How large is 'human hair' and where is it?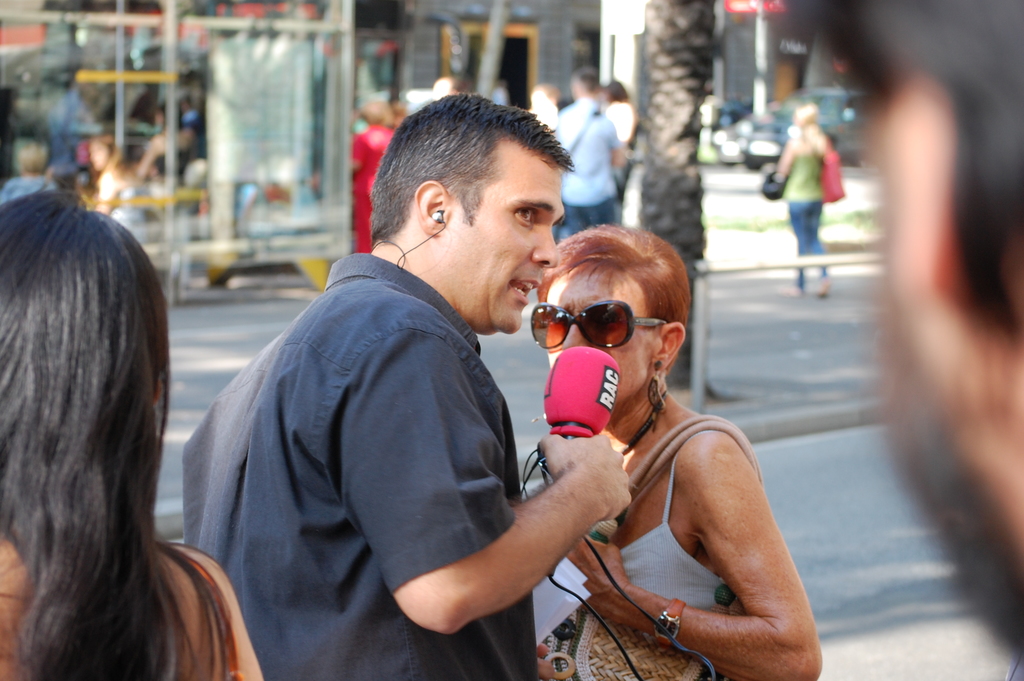
Bounding box: detection(21, 141, 53, 176).
